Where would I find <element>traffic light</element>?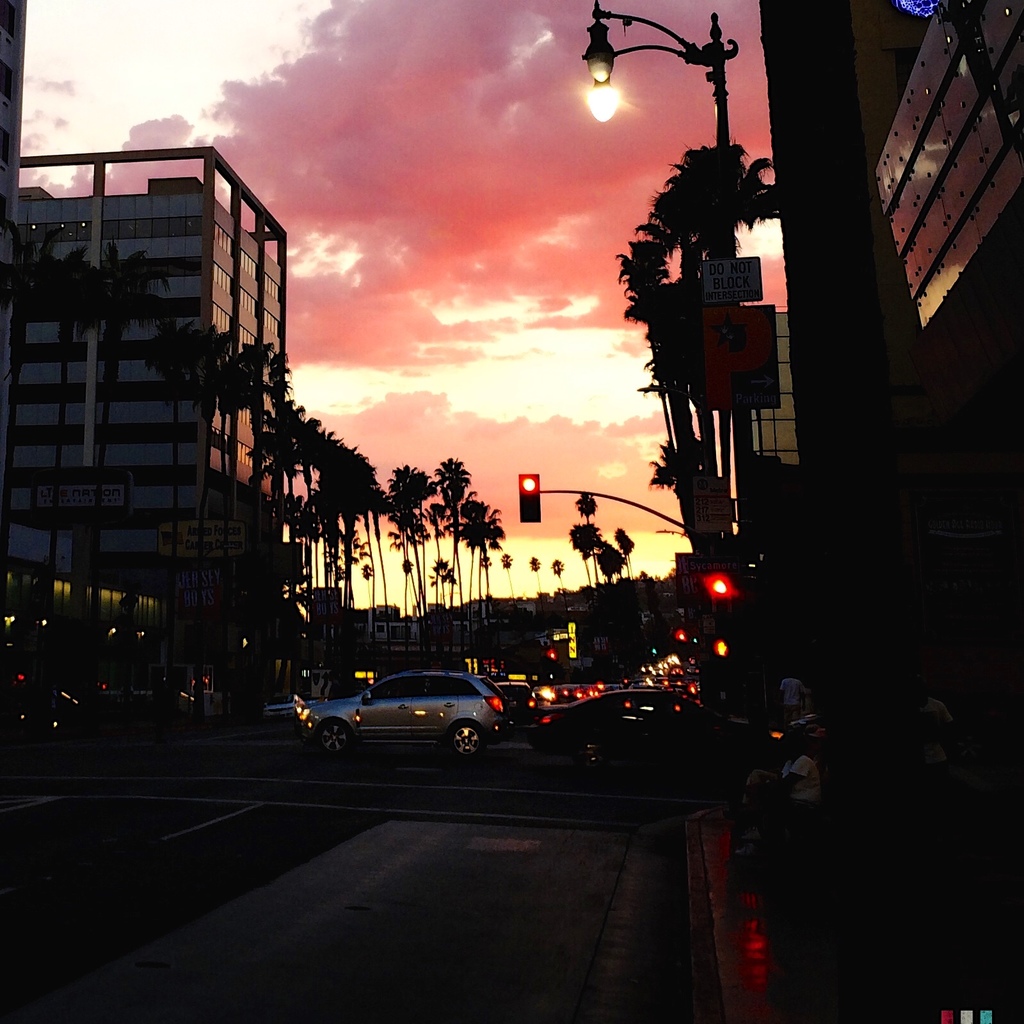
At x1=708 y1=576 x2=732 y2=618.
